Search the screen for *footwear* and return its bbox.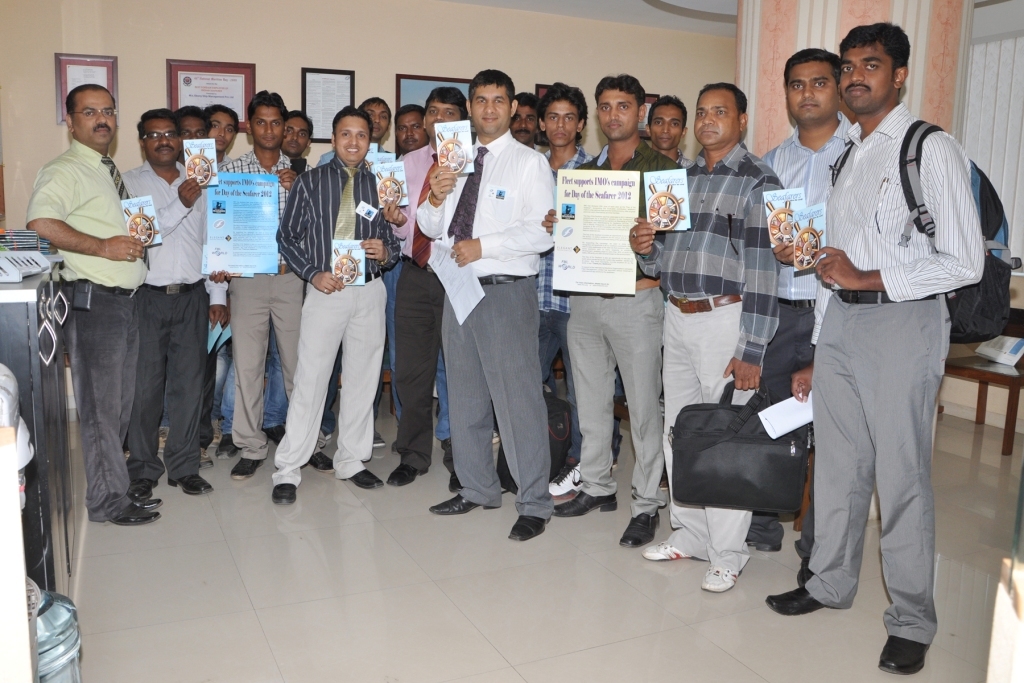
Found: x1=167, y1=471, x2=218, y2=495.
